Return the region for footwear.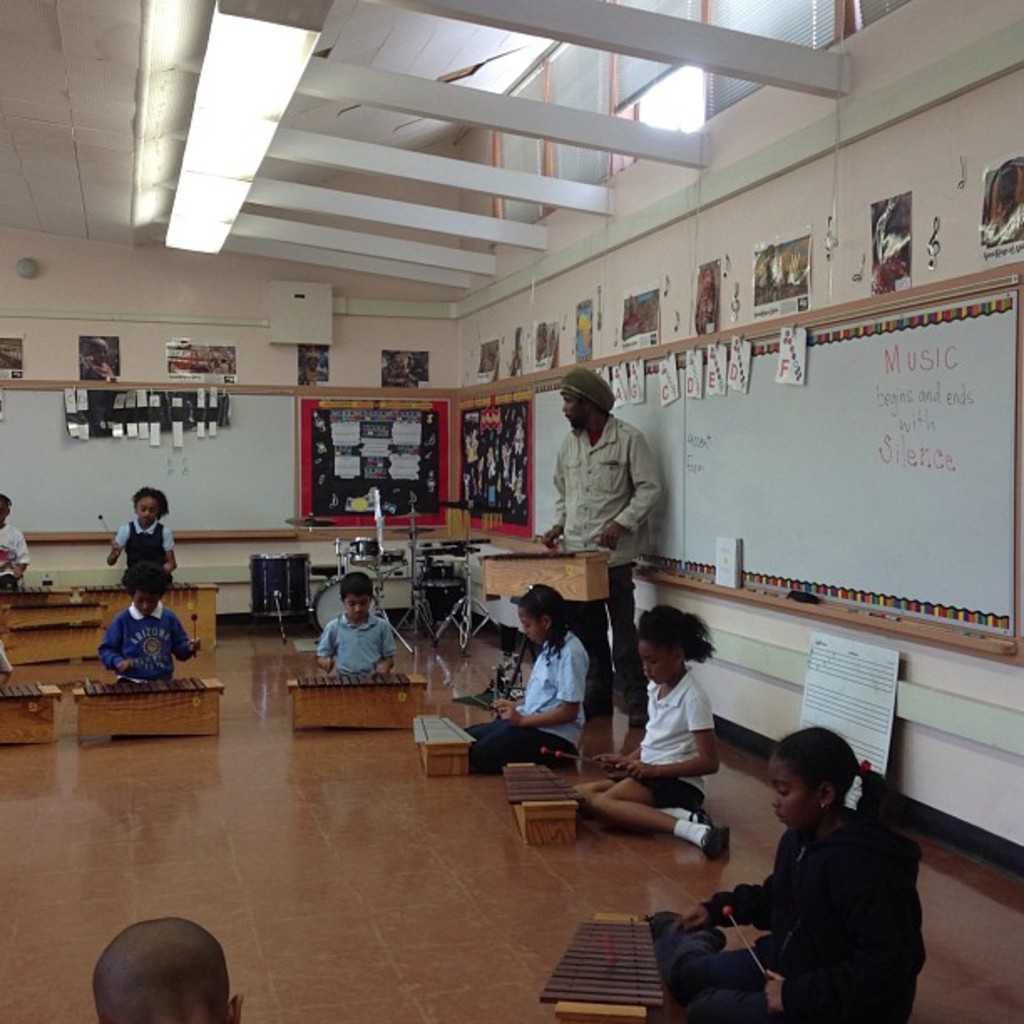
BBox(631, 701, 653, 735).
